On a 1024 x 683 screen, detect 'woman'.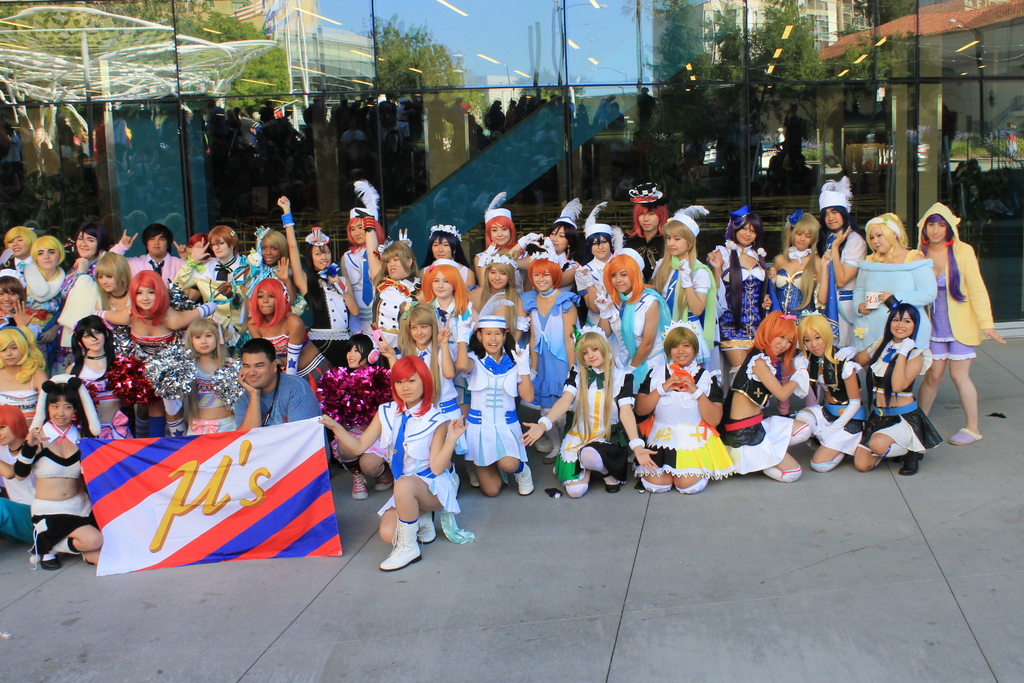
locate(173, 228, 248, 302).
